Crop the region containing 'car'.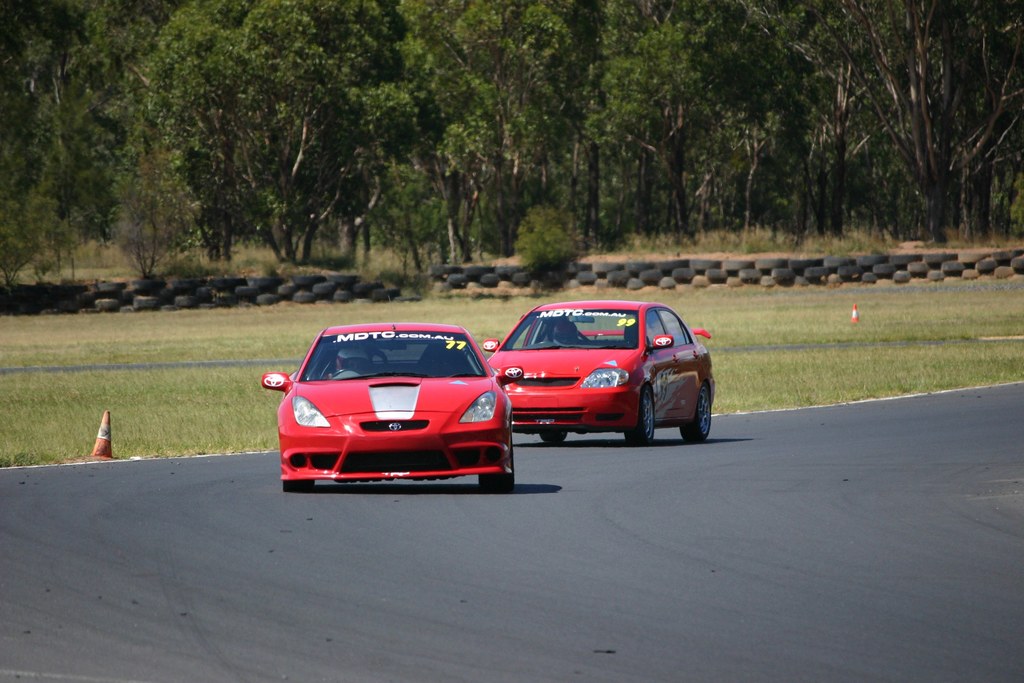
Crop region: box(271, 318, 517, 493).
